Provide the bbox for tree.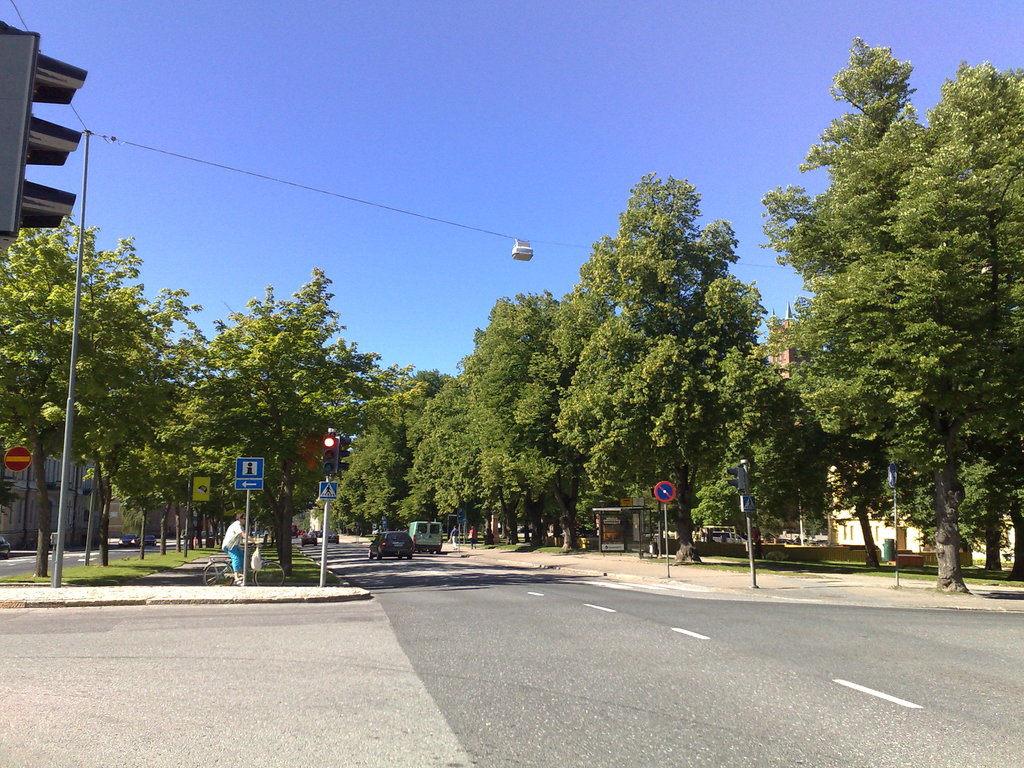
(575, 165, 773, 567).
